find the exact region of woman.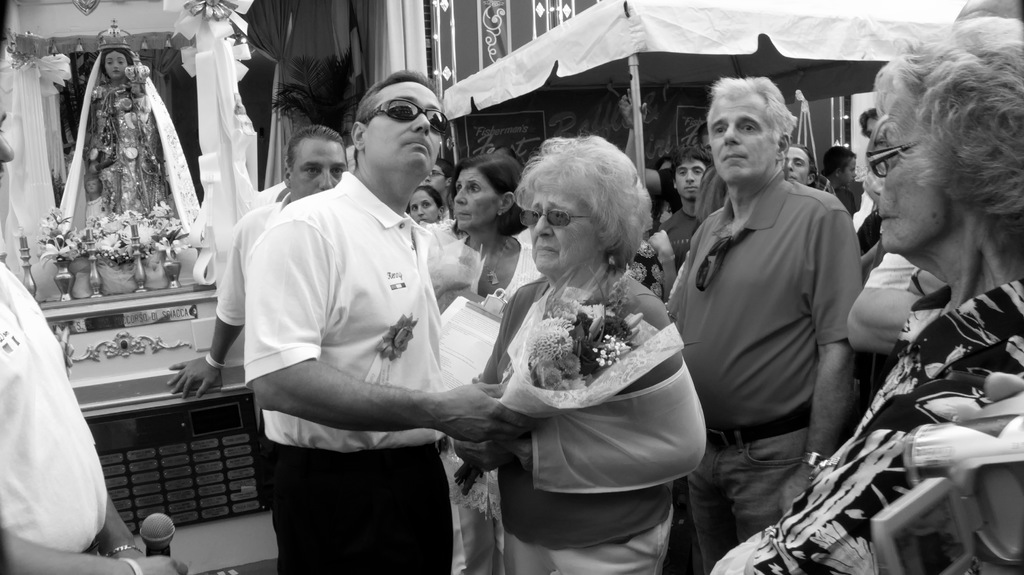
Exact region: rect(80, 19, 172, 232).
